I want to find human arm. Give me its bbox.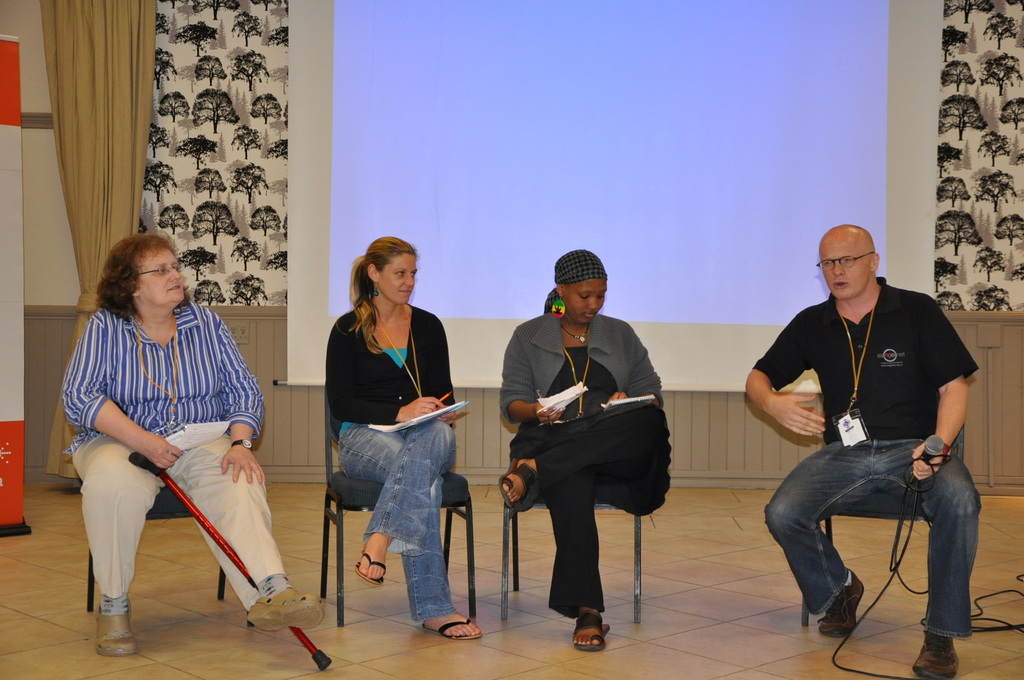
bbox(61, 304, 186, 471).
